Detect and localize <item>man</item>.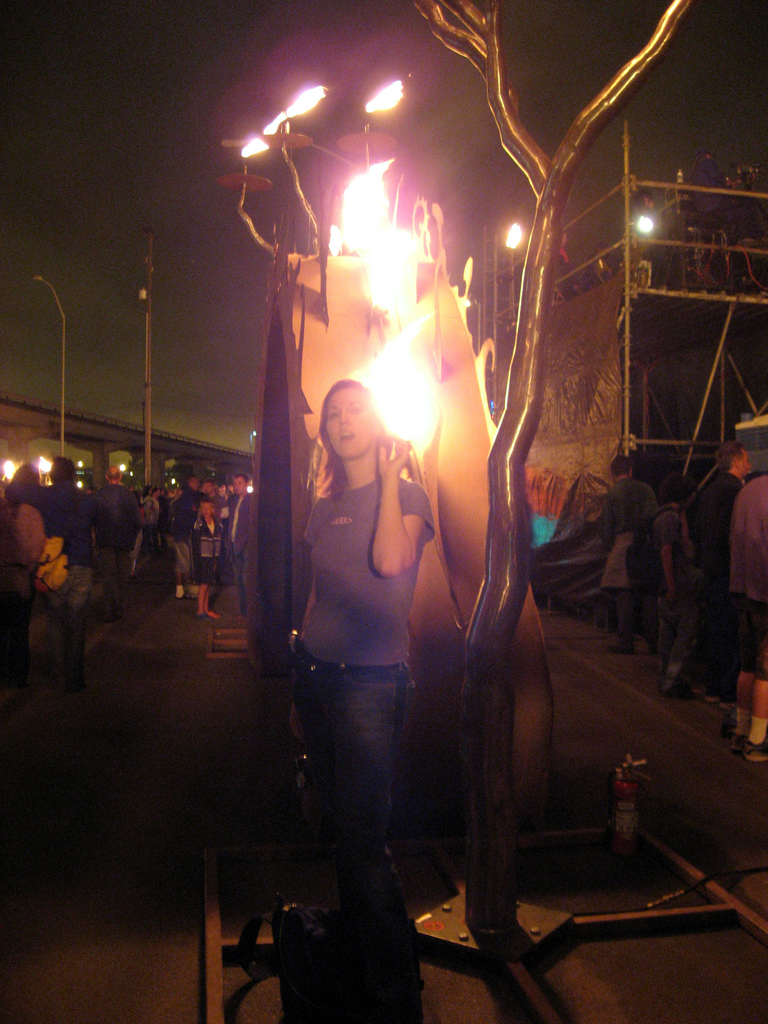
Localized at detection(52, 472, 150, 605).
